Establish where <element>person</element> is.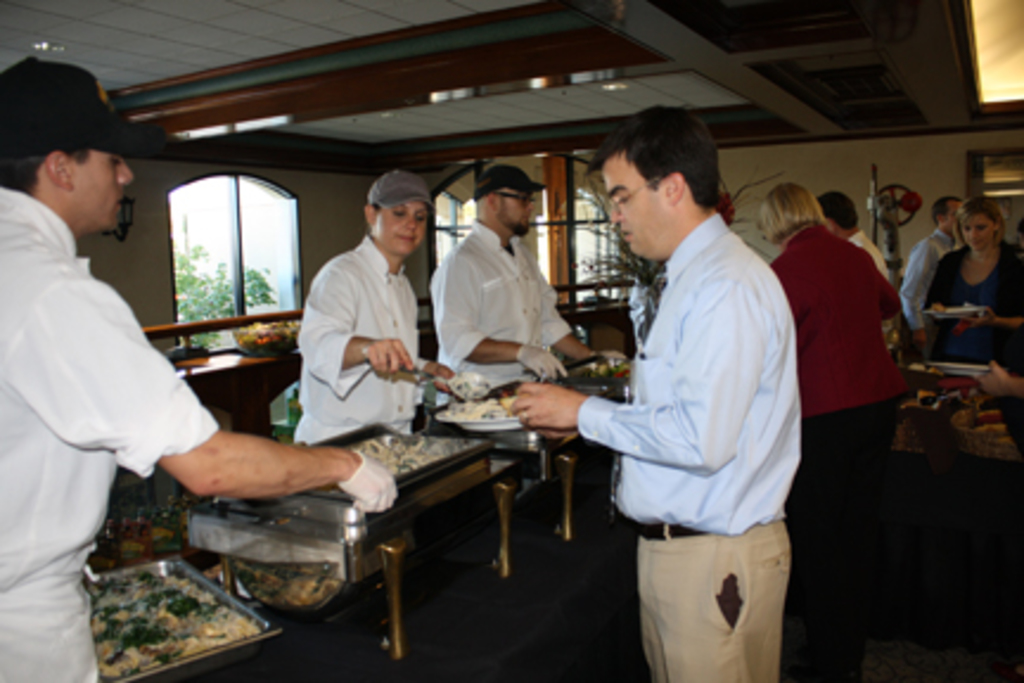
Established at [429,166,628,496].
